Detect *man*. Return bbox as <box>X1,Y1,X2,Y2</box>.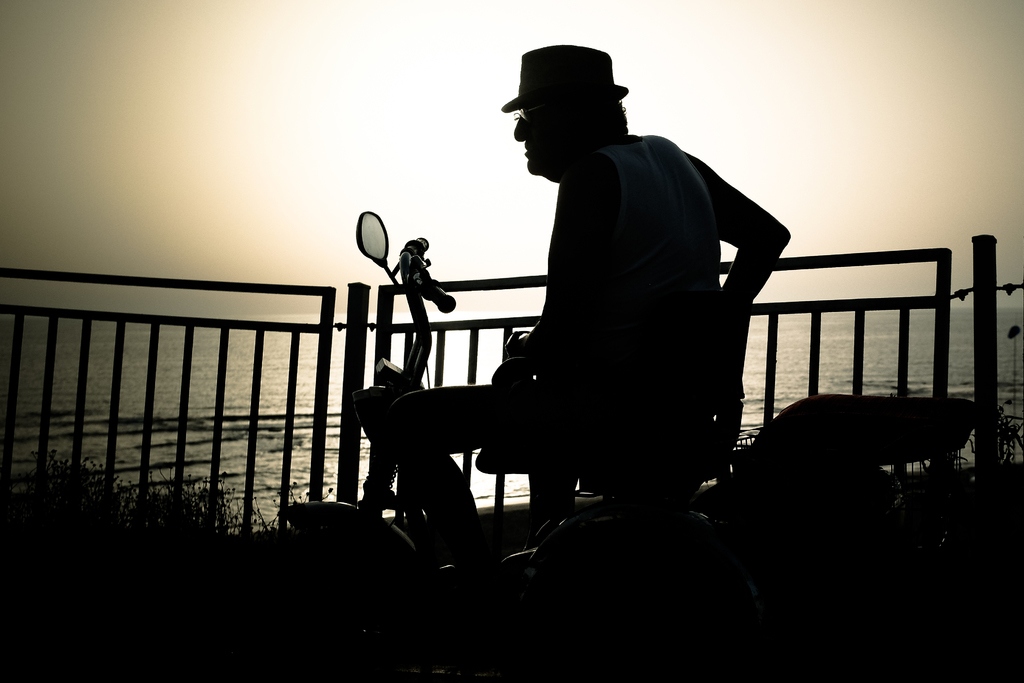
<box>392,45,789,582</box>.
